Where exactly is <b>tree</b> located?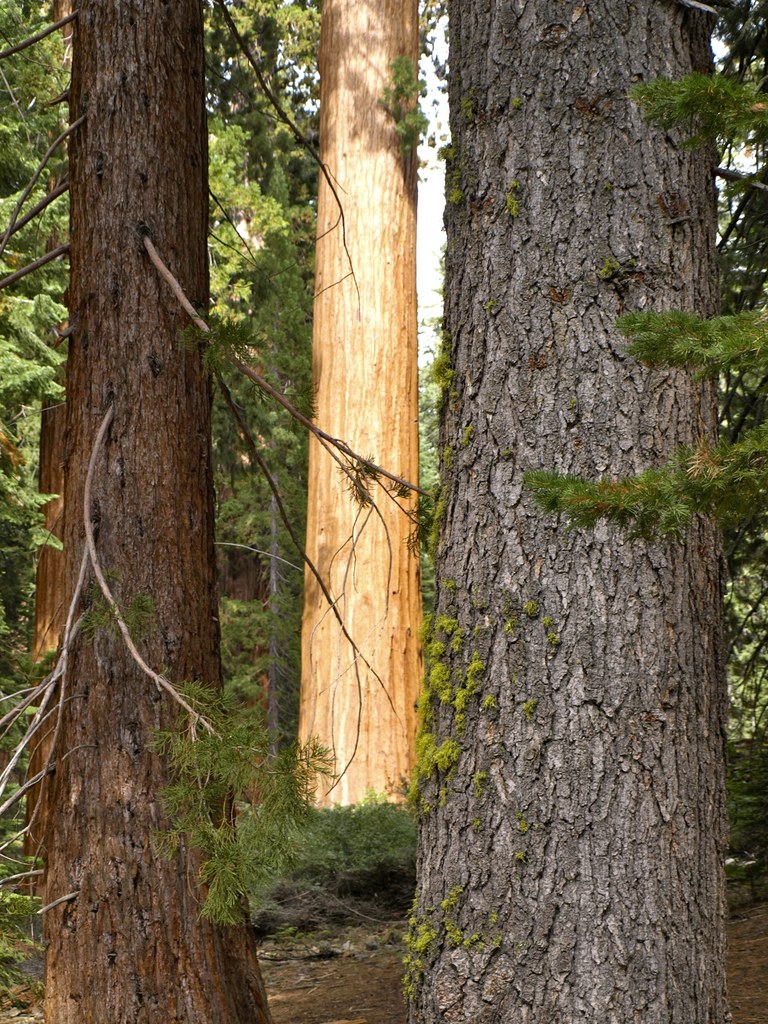
Its bounding box is [left=284, top=0, right=422, bottom=805].
